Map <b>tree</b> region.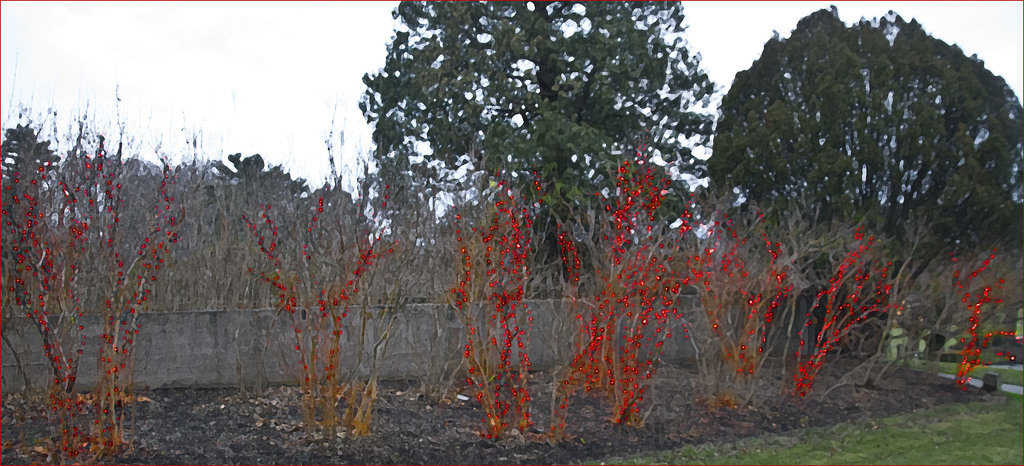
Mapped to pyautogui.locateOnScreen(712, 0, 1007, 341).
